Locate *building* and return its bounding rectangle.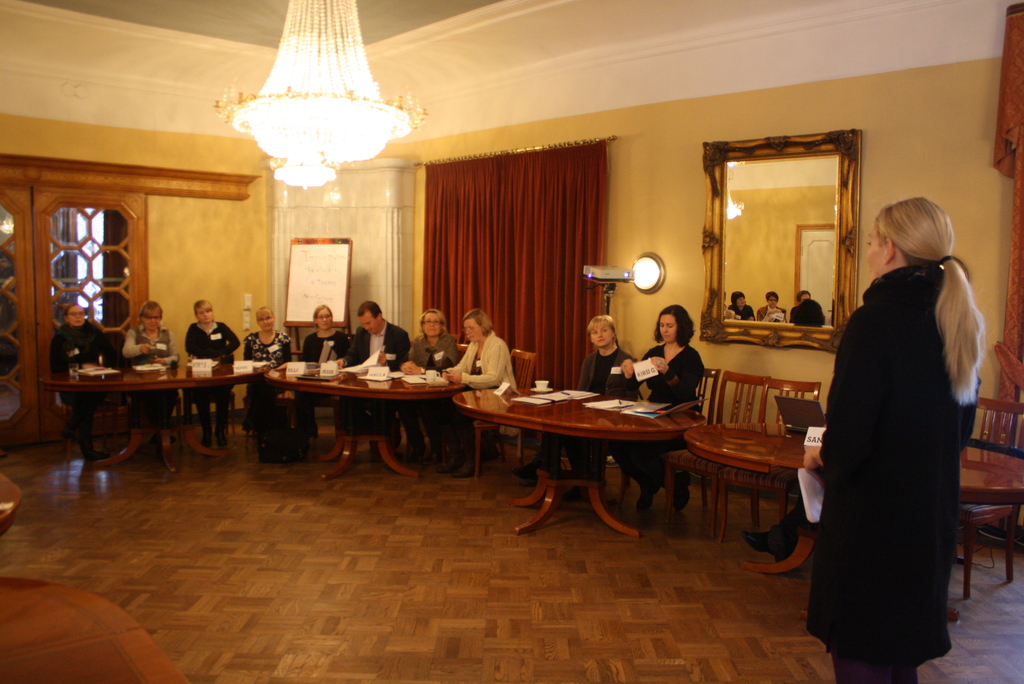
box(0, 0, 1023, 683).
